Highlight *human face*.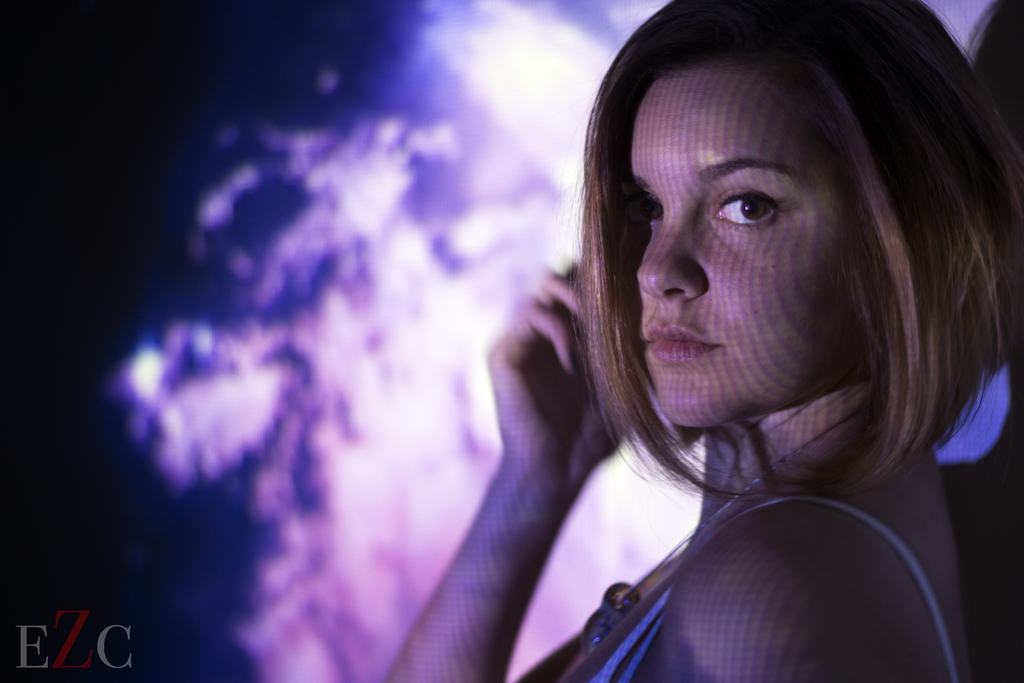
Highlighted region: 628 62 879 428.
